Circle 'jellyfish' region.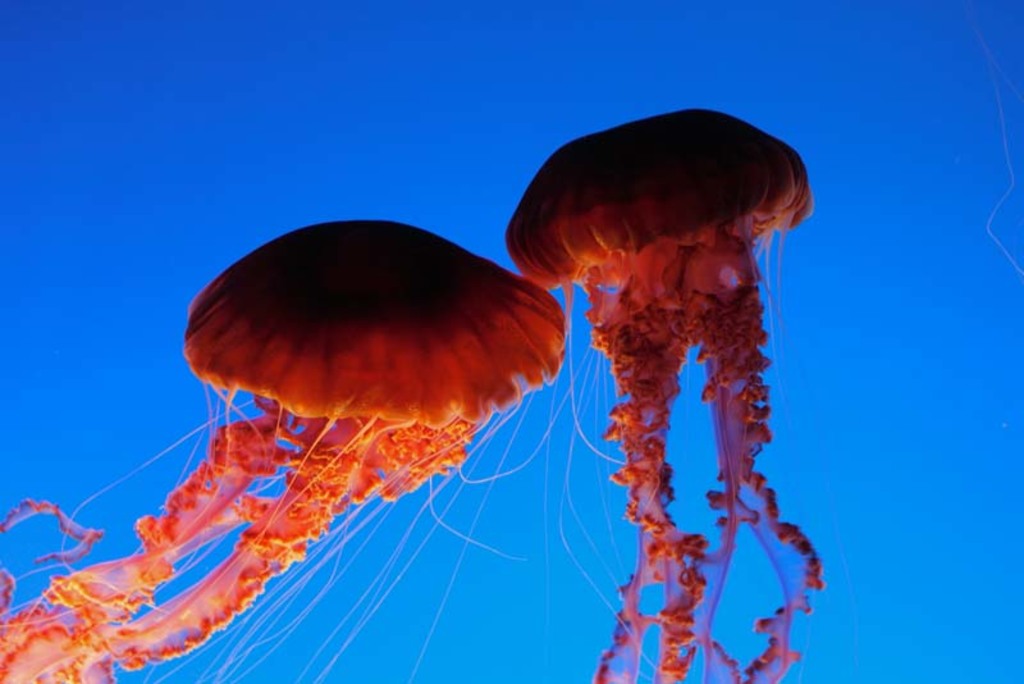
Region: bbox(32, 210, 611, 660).
